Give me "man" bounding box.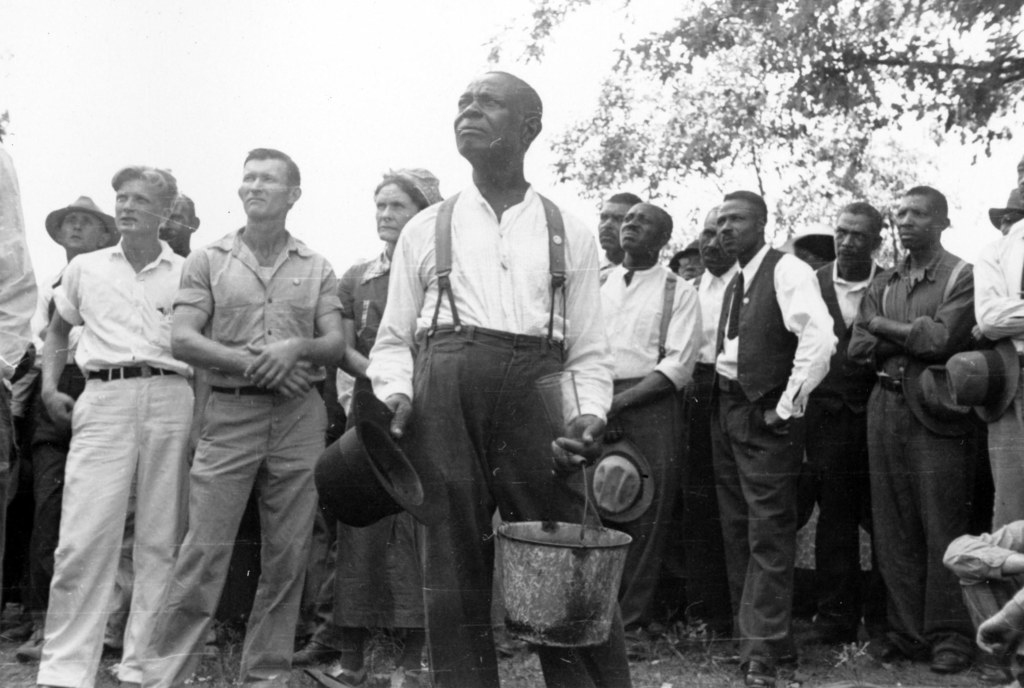
BBox(842, 182, 991, 672).
